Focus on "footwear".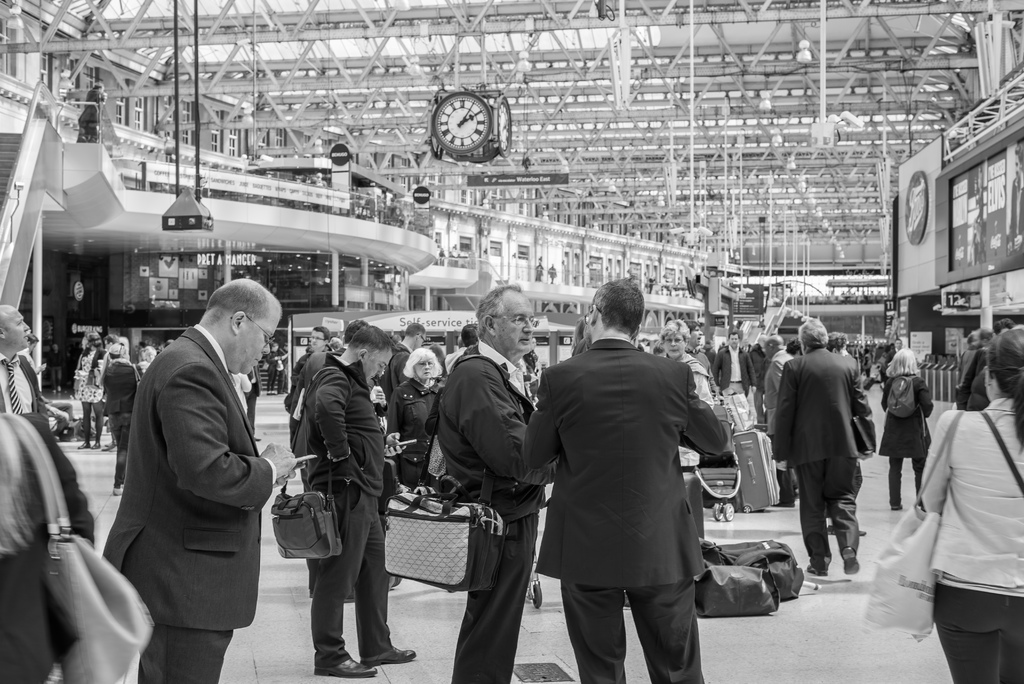
Focused at (77,440,88,446).
